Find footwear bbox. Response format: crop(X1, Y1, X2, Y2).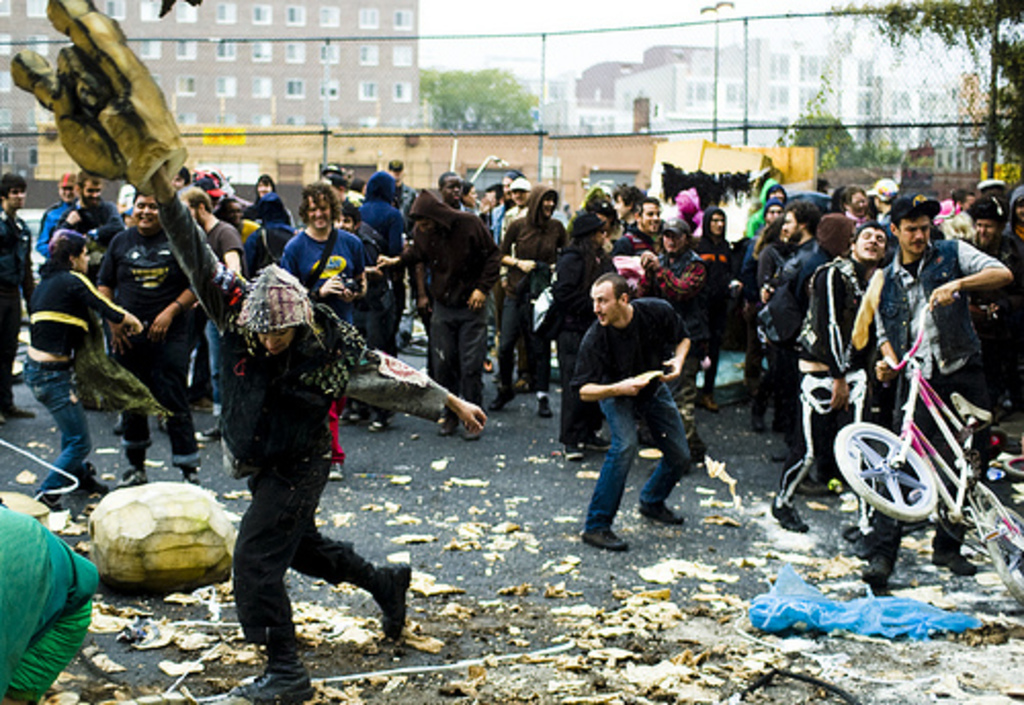
crop(874, 572, 893, 600).
